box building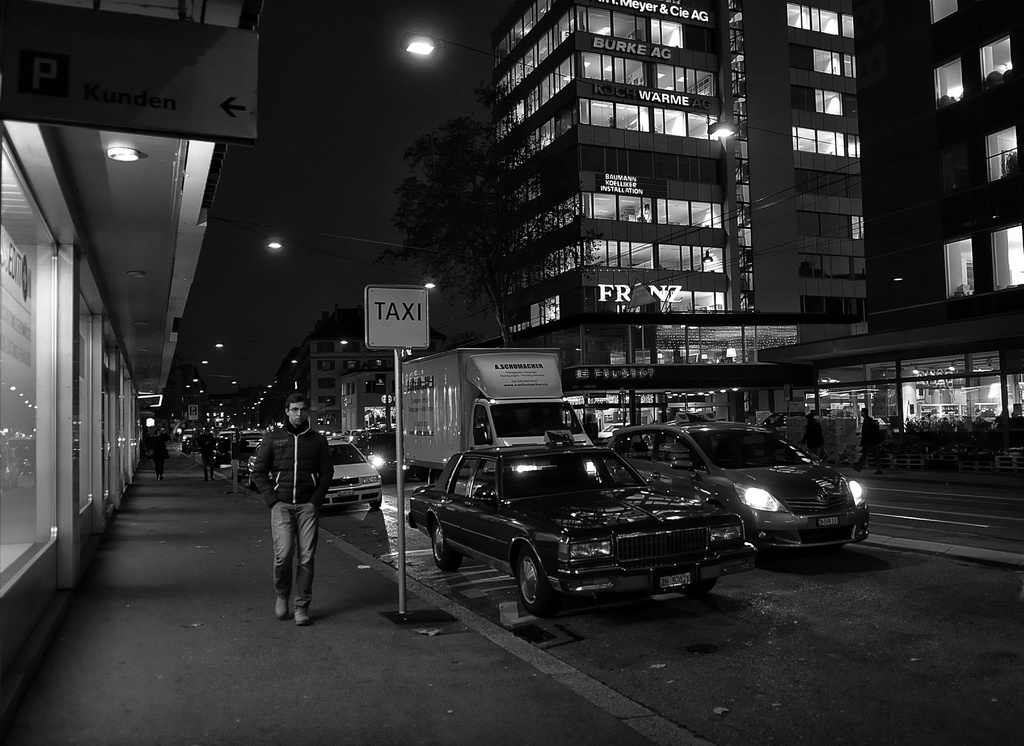
491, 0, 865, 447
